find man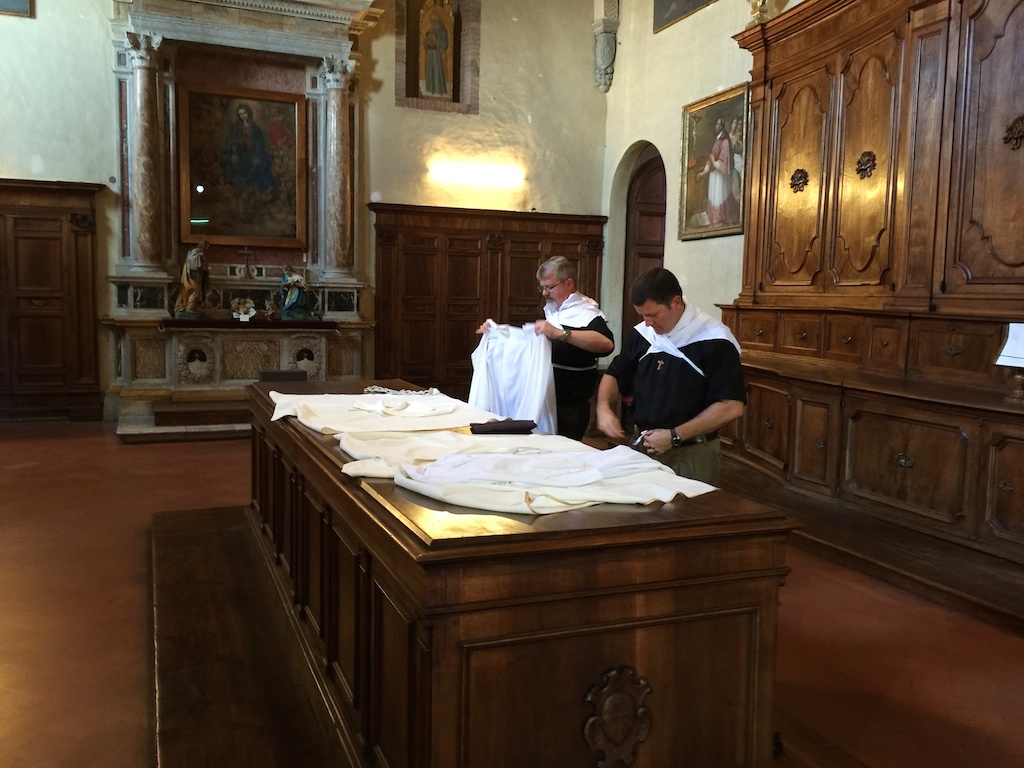
detection(598, 264, 752, 472)
